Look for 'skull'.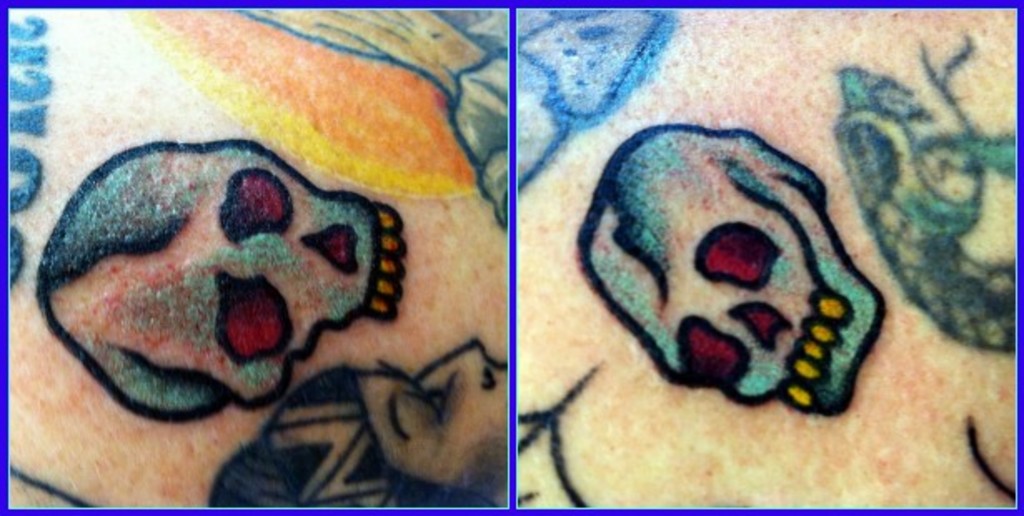
Found: (left=40, top=138, right=405, bottom=418).
